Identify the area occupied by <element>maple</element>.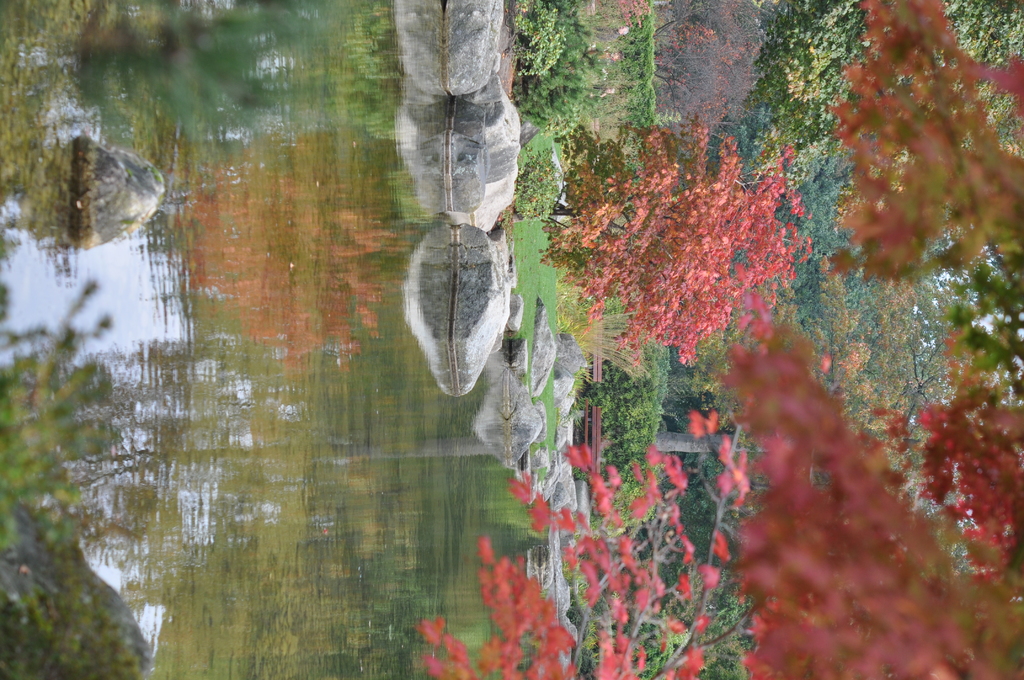
Area: [728,336,1023,672].
